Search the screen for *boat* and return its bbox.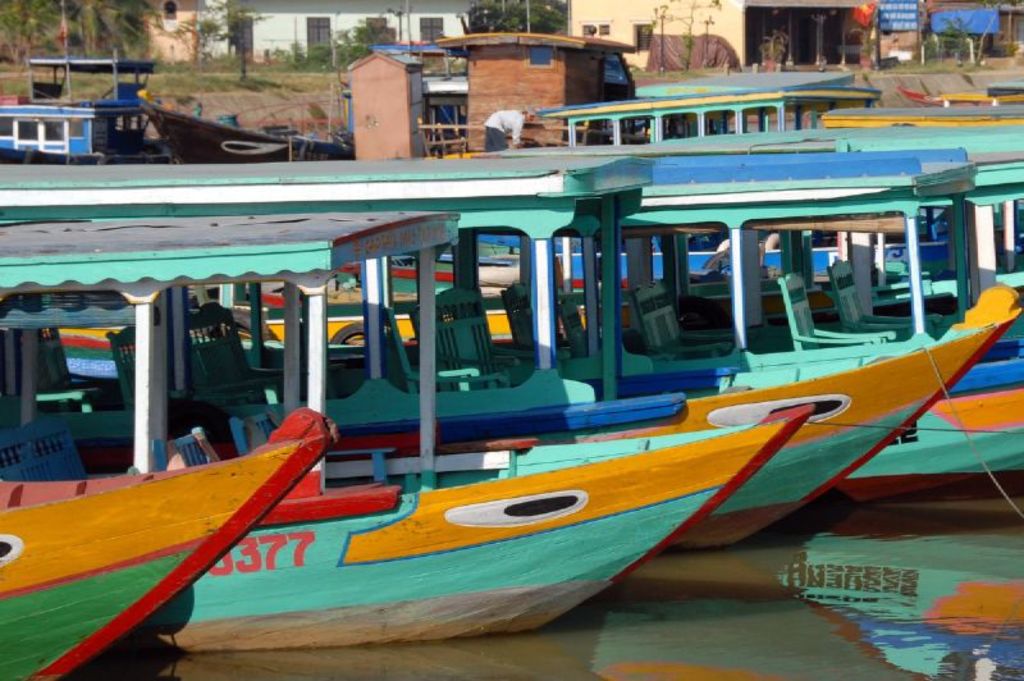
Found: 534:88:1023:494.
